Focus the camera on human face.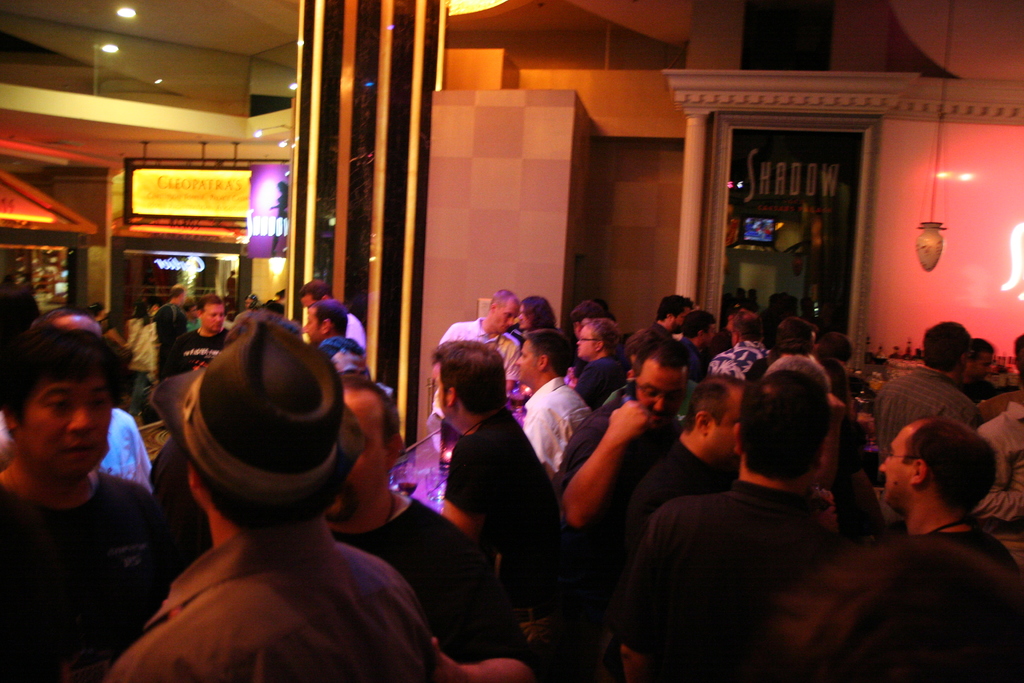
Focus region: rect(703, 322, 717, 348).
